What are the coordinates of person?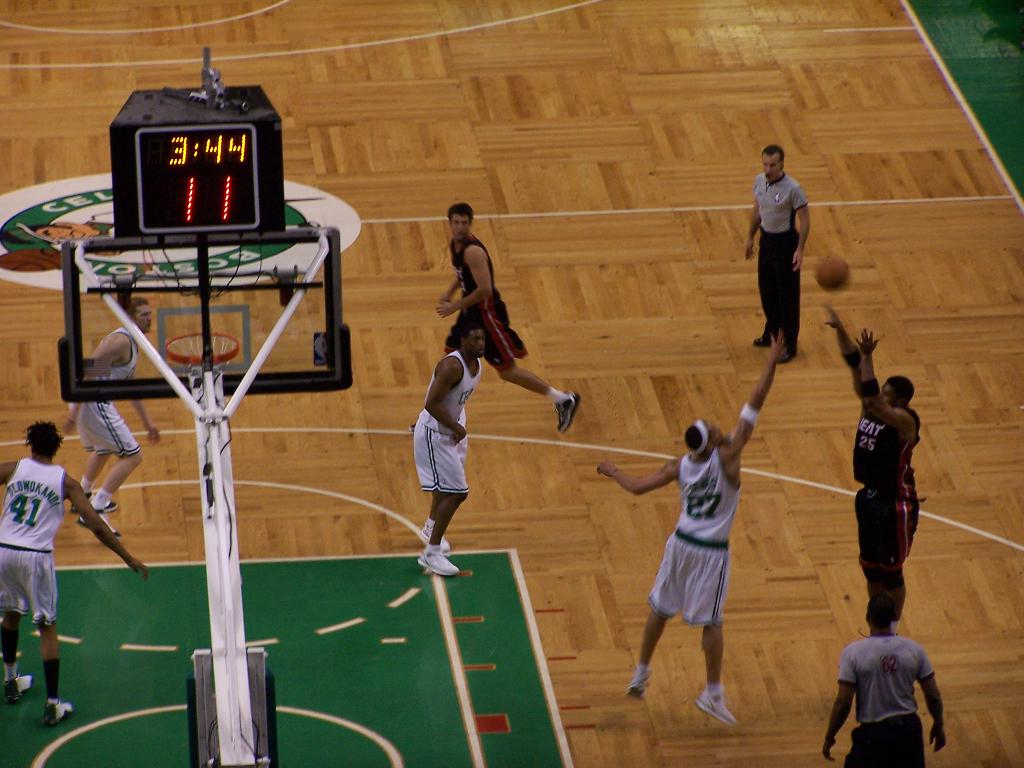
0, 416, 152, 726.
